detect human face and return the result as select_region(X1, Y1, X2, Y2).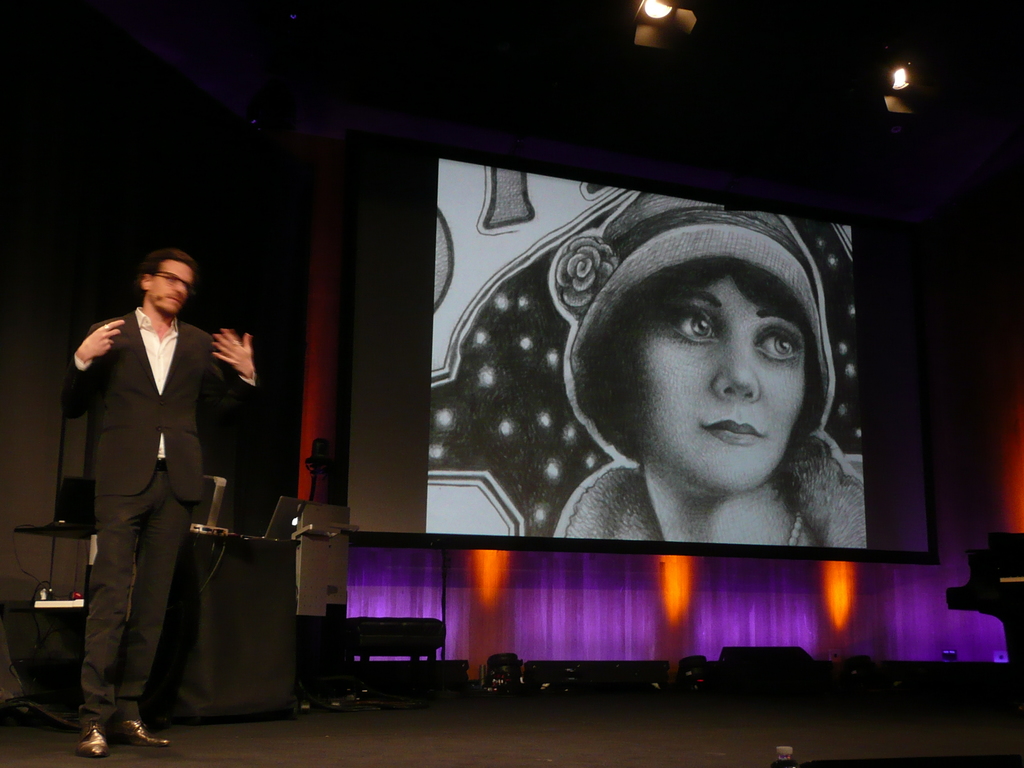
select_region(630, 271, 811, 486).
